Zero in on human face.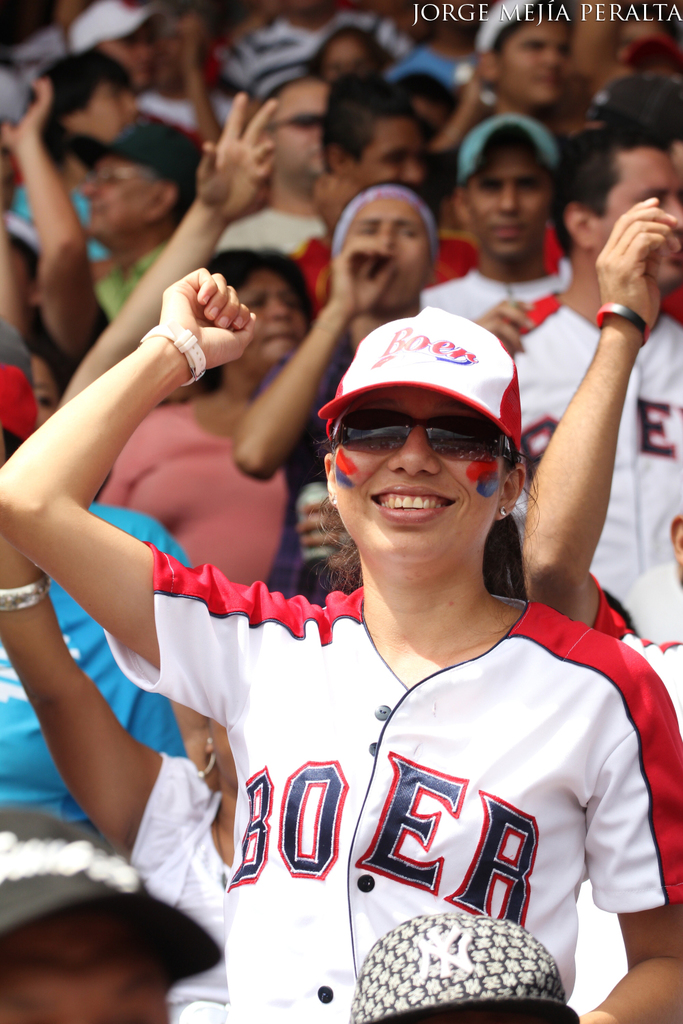
Zeroed in: left=319, top=31, right=376, bottom=82.
